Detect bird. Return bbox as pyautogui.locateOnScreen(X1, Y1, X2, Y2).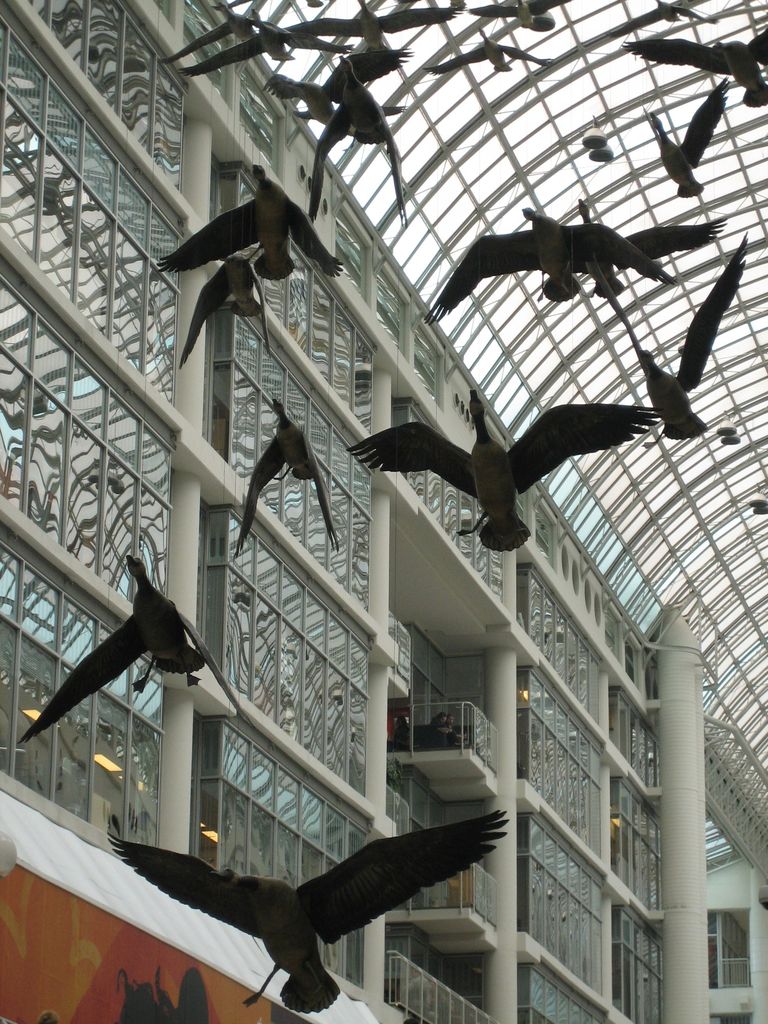
pyautogui.locateOnScreen(646, 0, 721, 25).
